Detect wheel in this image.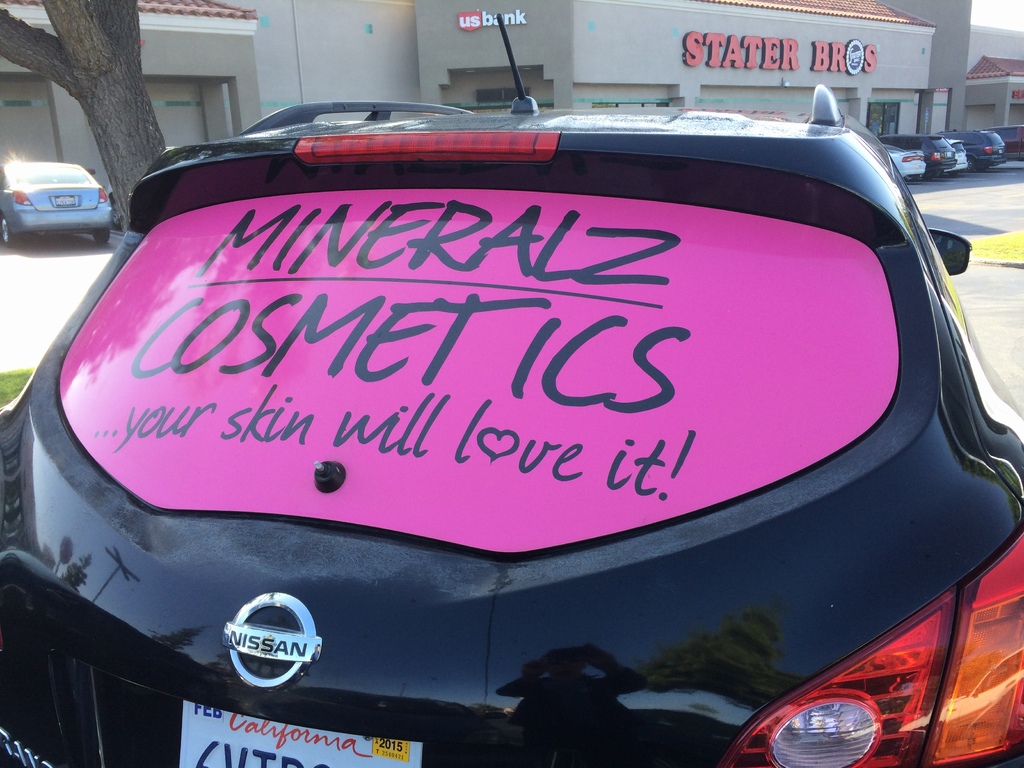
Detection: select_region(93, 228, 111, 243).
